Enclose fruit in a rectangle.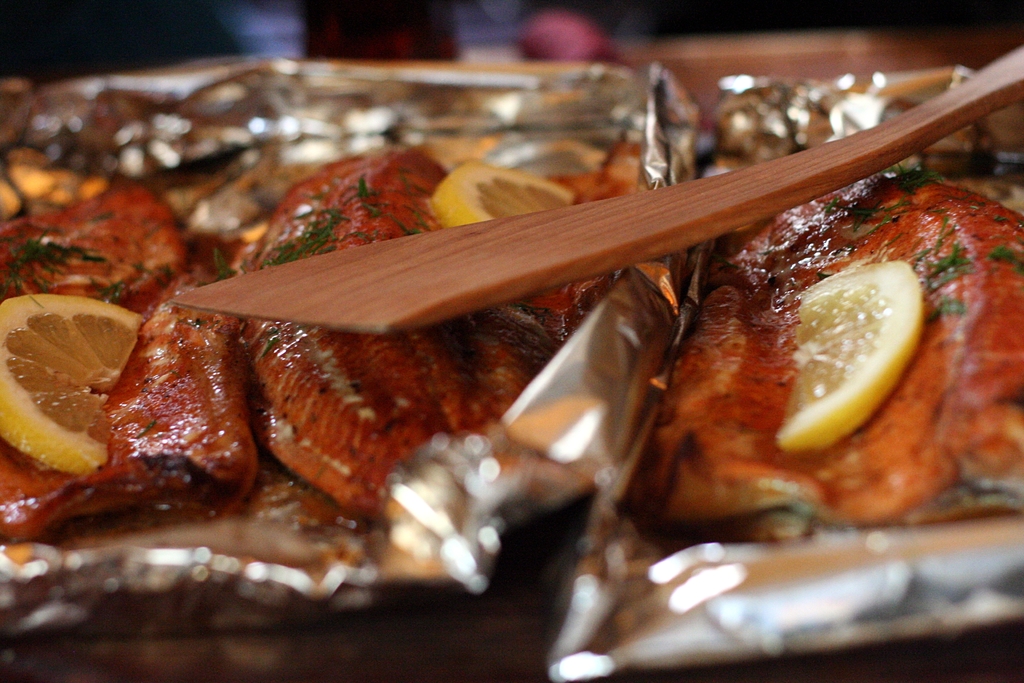
{"x1": 0, "y1": 289, "x2": 147, "y2": 478}.
